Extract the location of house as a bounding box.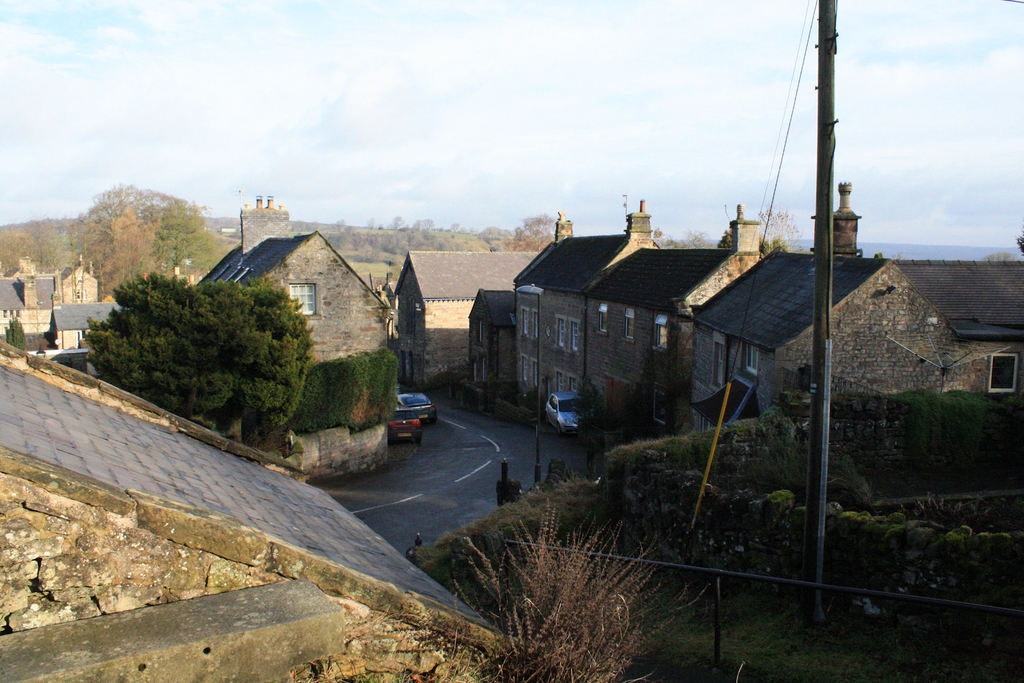
689,181,1023,427.
